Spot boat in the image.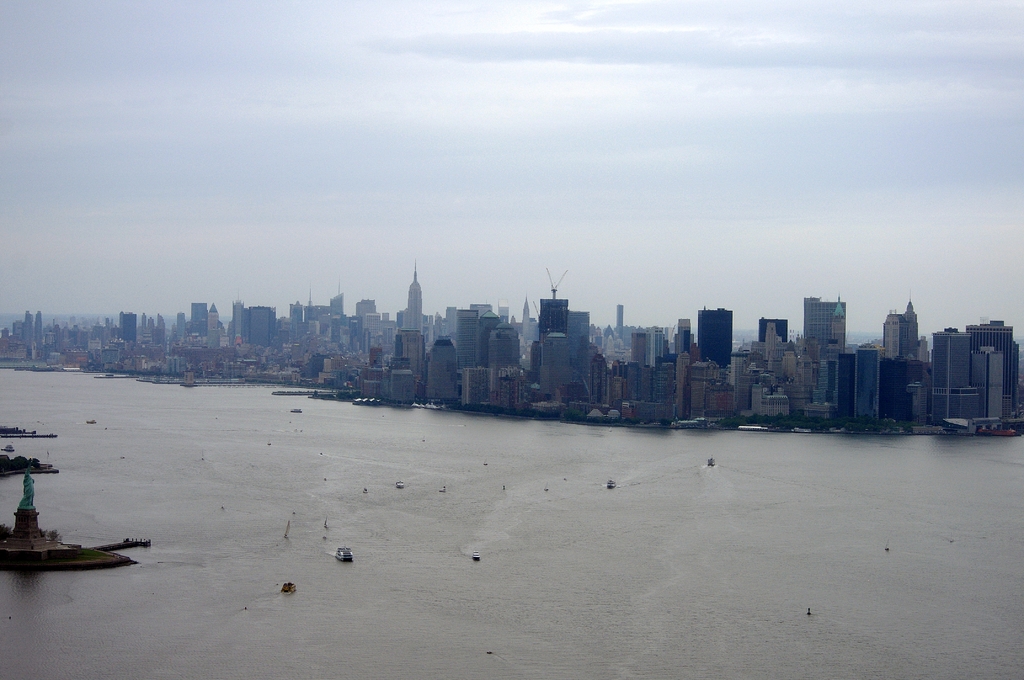
boat found at box(471, 553, 481, 558).
